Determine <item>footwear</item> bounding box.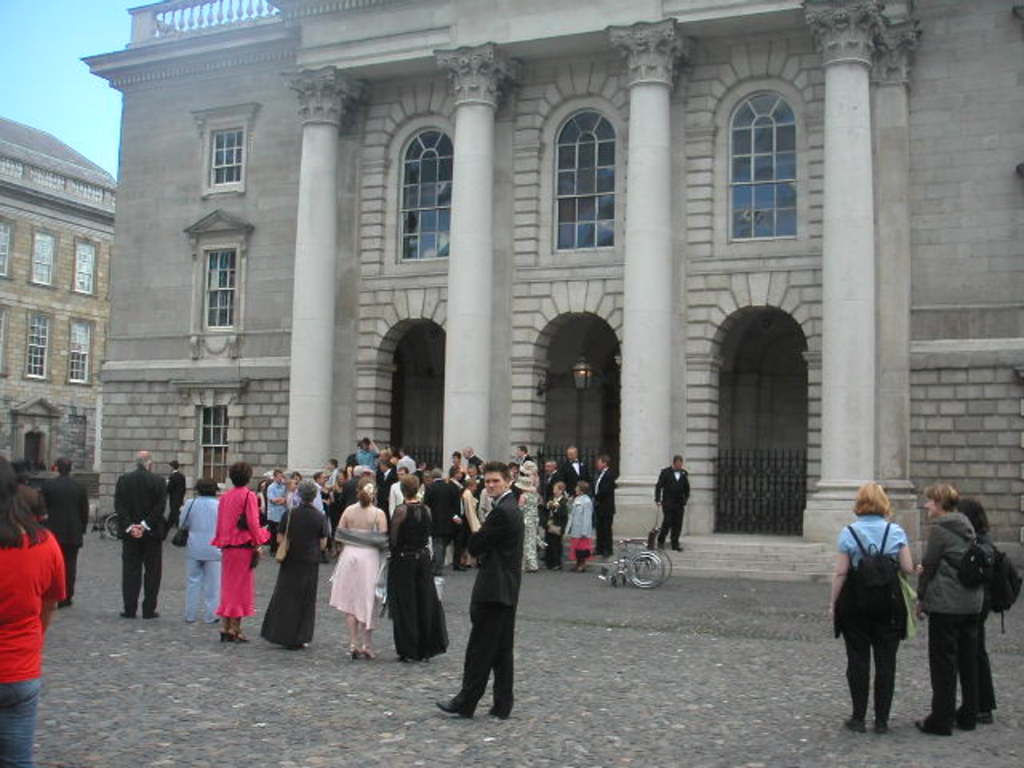
Determined: l=670, t=544, r=685, b=554.
